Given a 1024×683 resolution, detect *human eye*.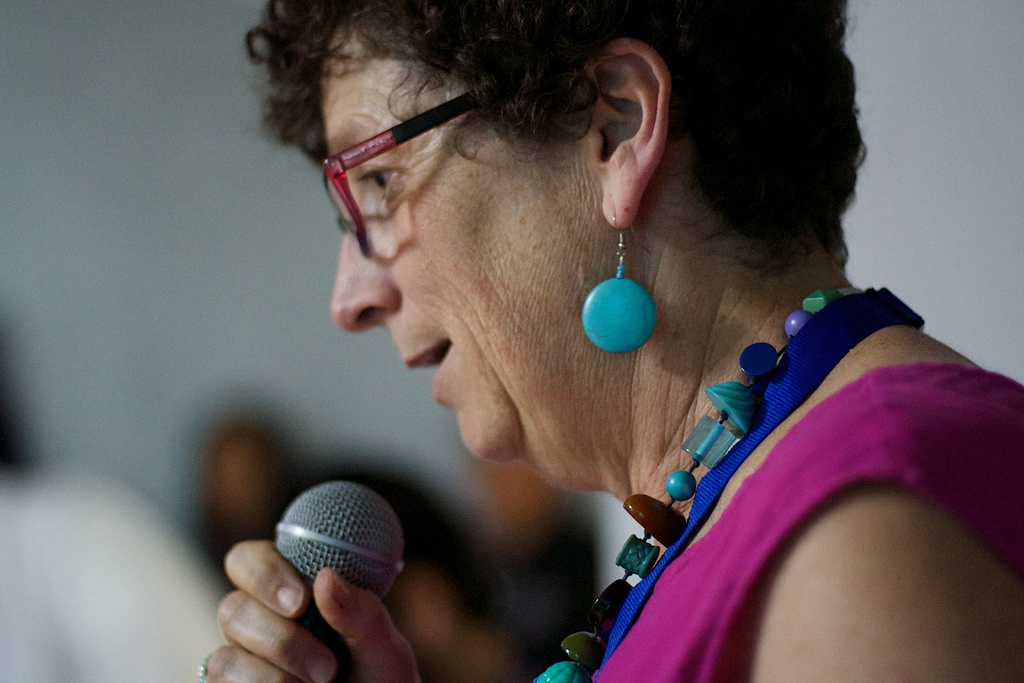
rect(351, 135, 405, 213).
